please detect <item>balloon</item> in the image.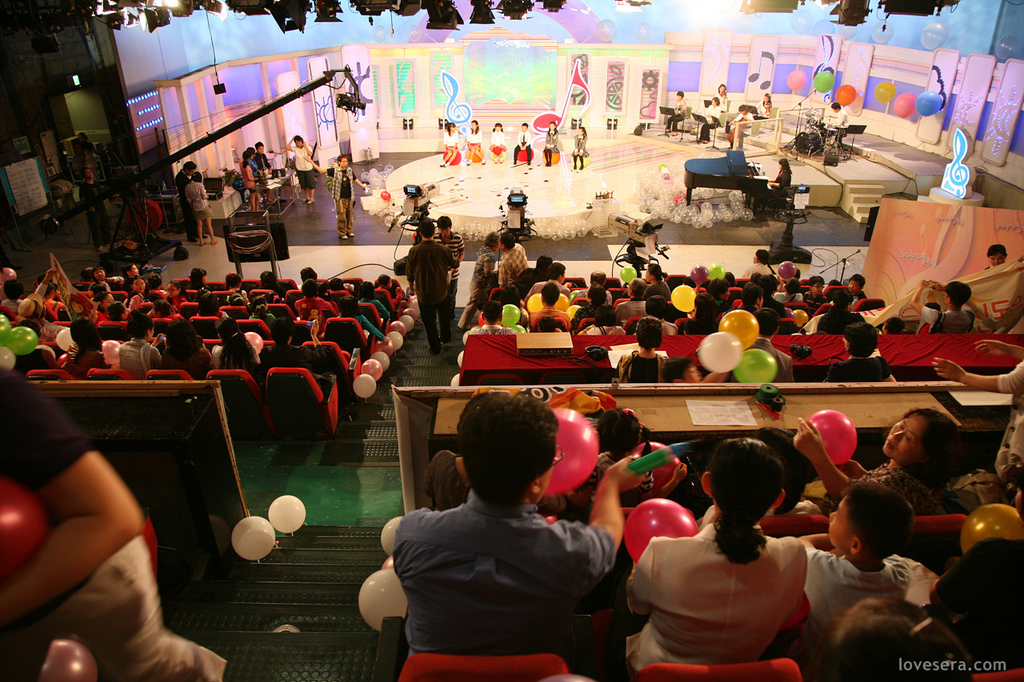
265,493,307,536.
